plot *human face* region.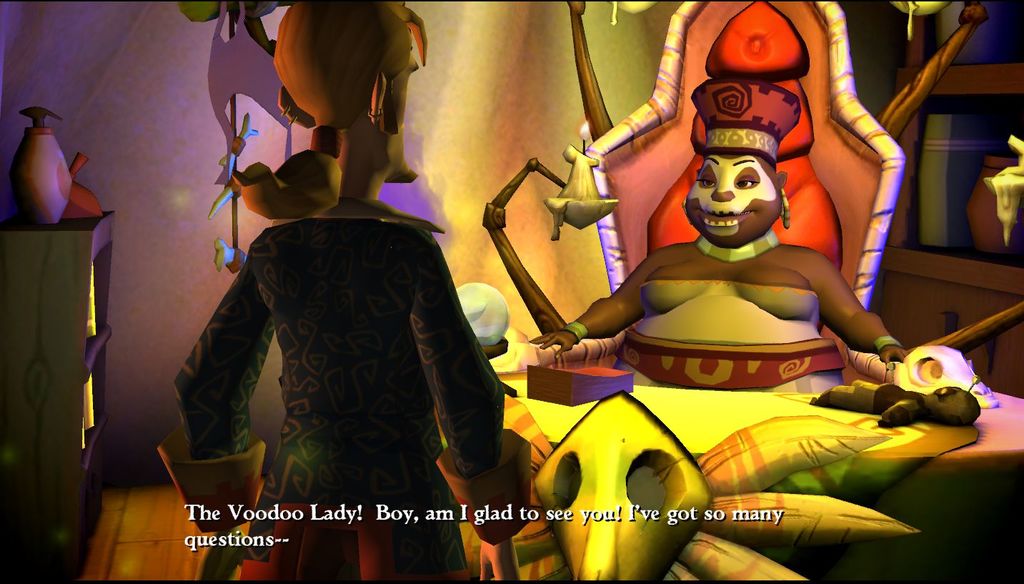
Plotted at bbox=(686, 152, 781, 239).
